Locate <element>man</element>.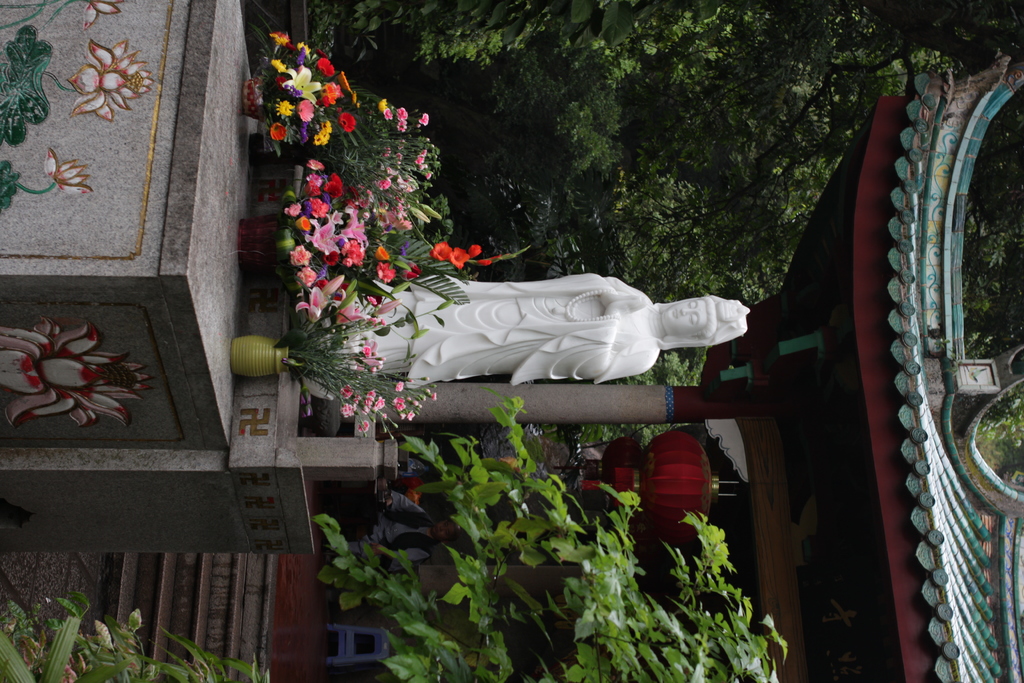
Bounding box: [322,492,468,563].
